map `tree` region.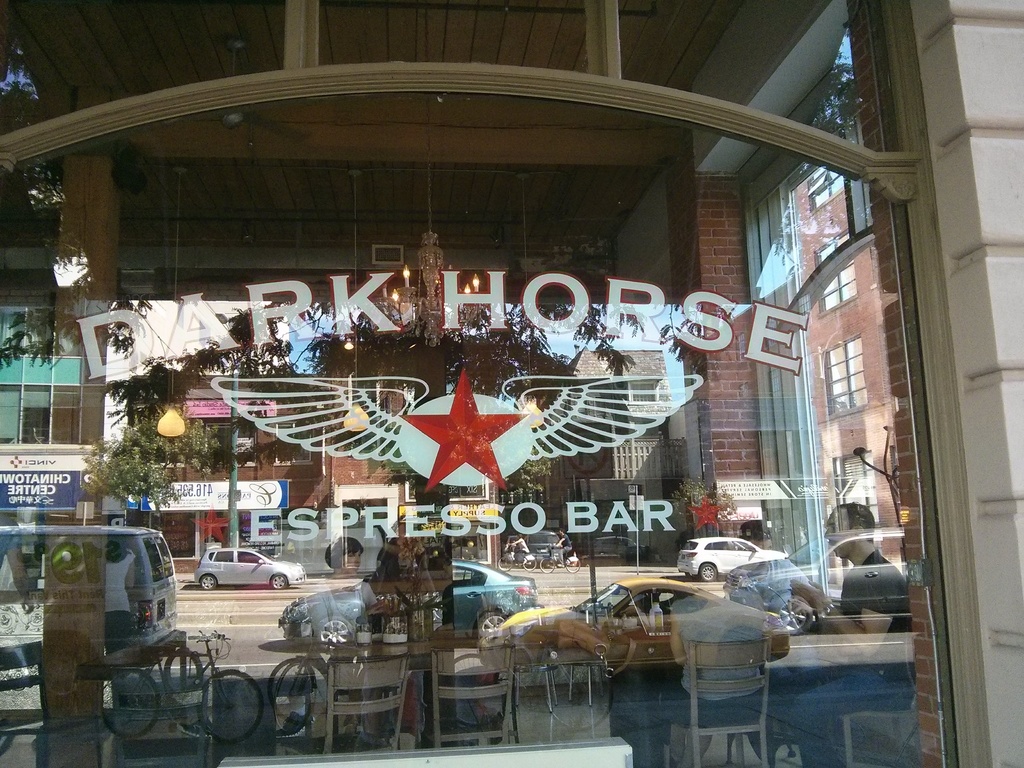
Mapped to region(797, 28, 860, 179).
